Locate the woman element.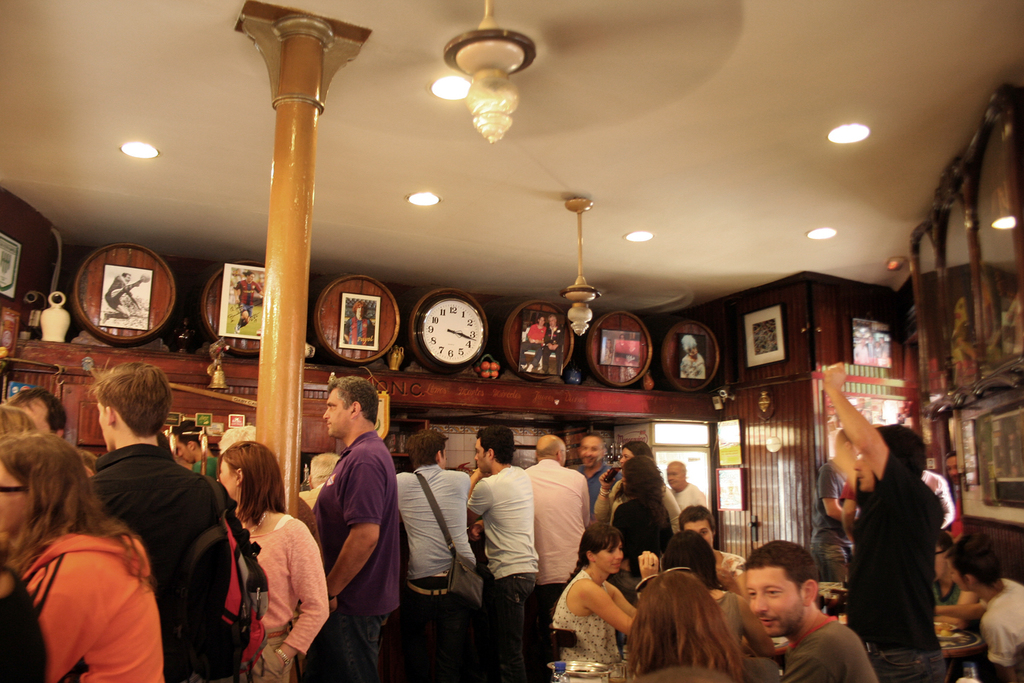
Element bbox: (622, 568, 740, 682).
